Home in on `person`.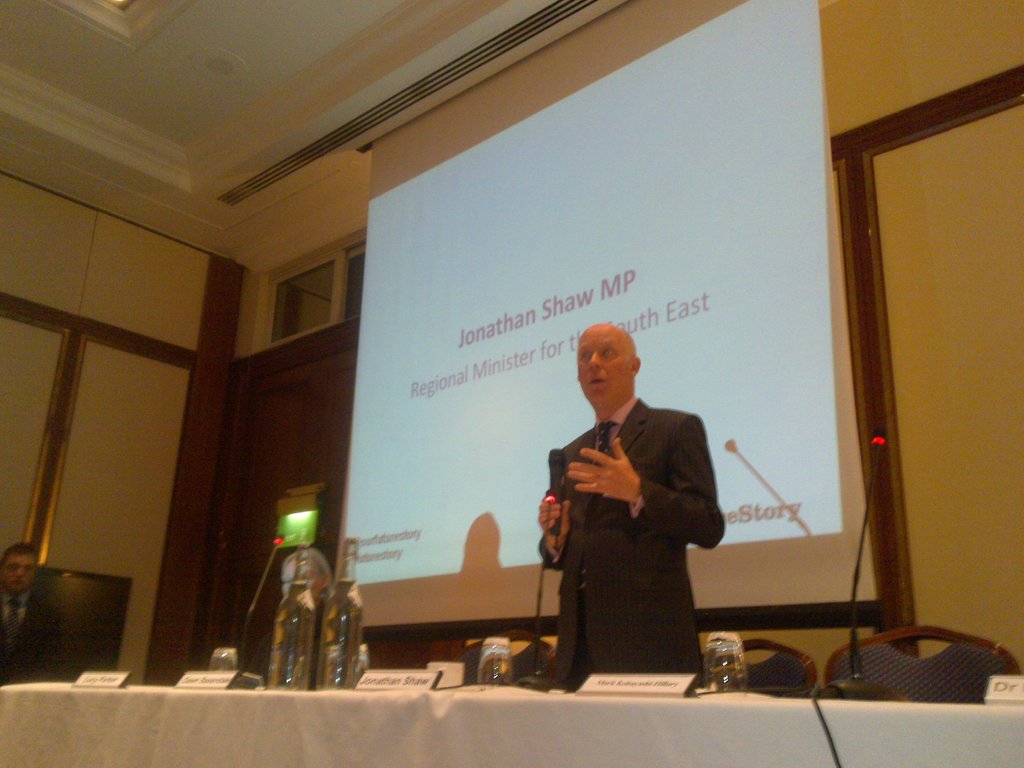
Homed in at region(538, 328, 726, 695).
